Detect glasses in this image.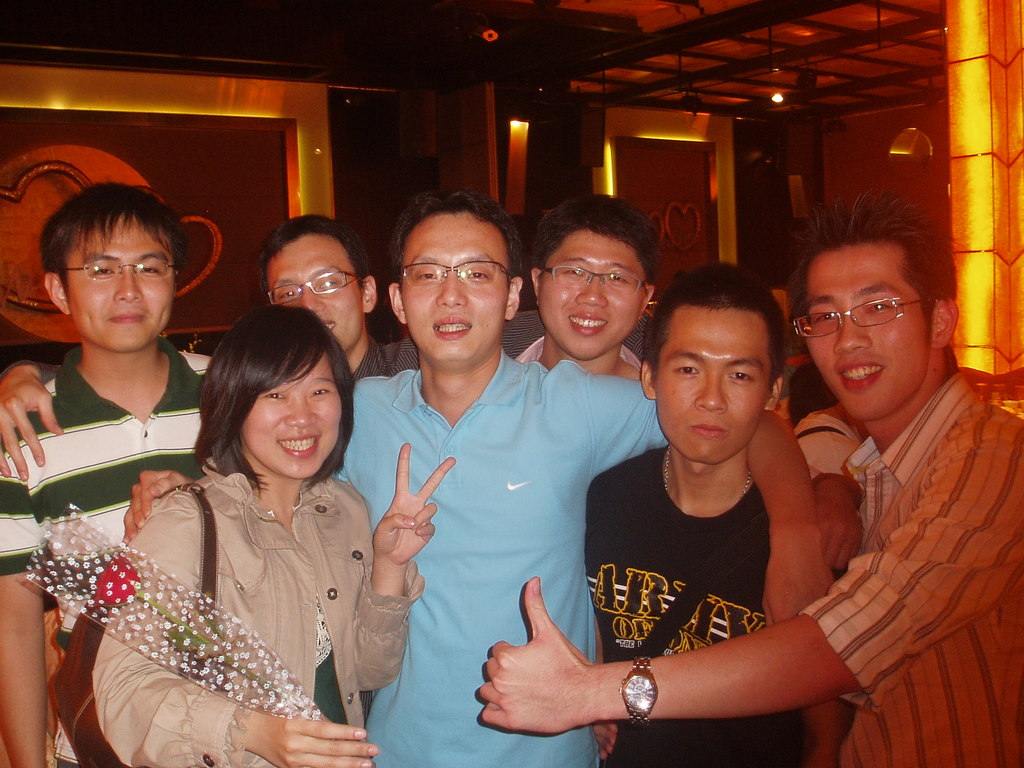
Detection: region(268, 268, 362, 304).
